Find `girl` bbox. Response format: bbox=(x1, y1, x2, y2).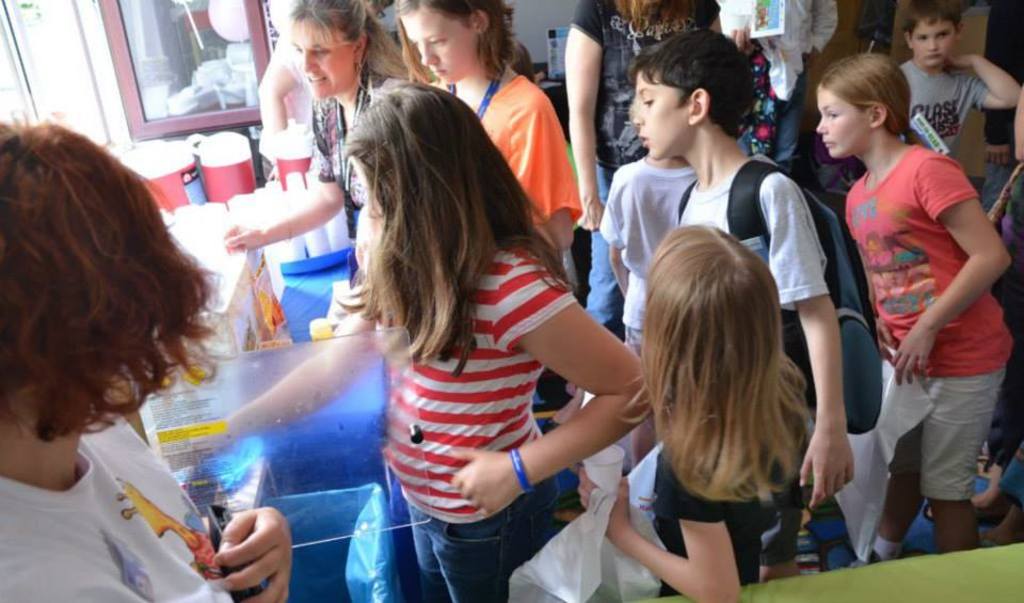
bbox=(395, 0, 586, 509).
